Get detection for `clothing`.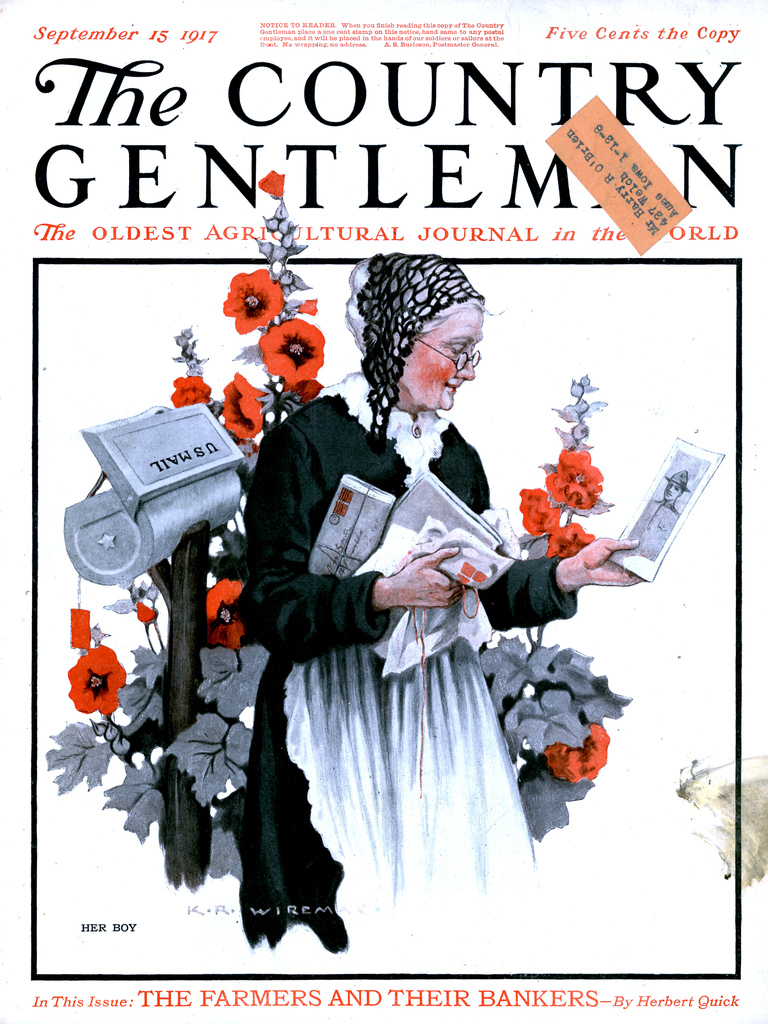
Detection: (x1=253, y1=369, x2=582, y2=958).
